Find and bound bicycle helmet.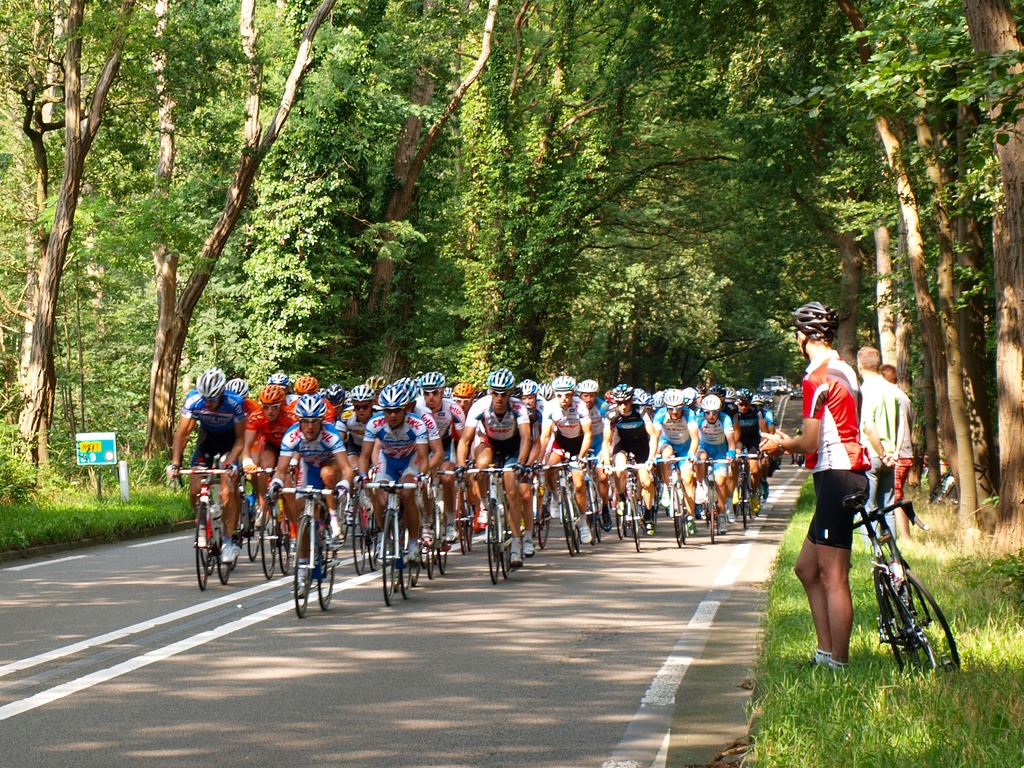
Bound: {"left": 705, "top": 396, "right": 717, "bottom": 411}.
